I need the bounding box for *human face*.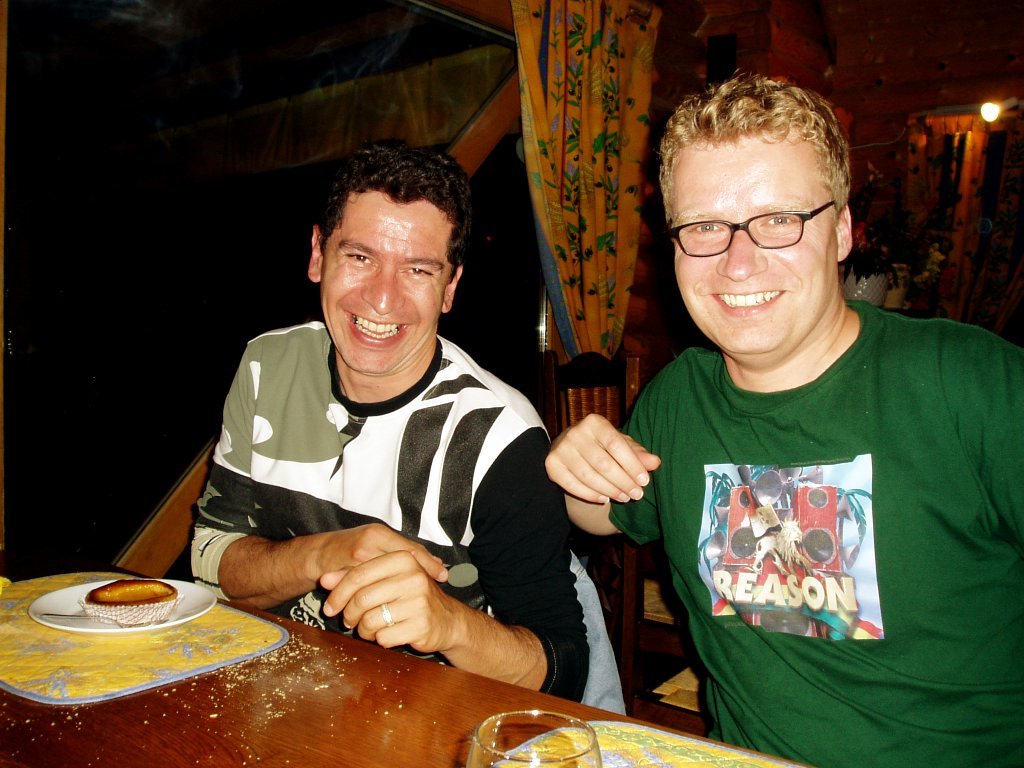
Here it is: bbox=(669, 132, 841, 349).
